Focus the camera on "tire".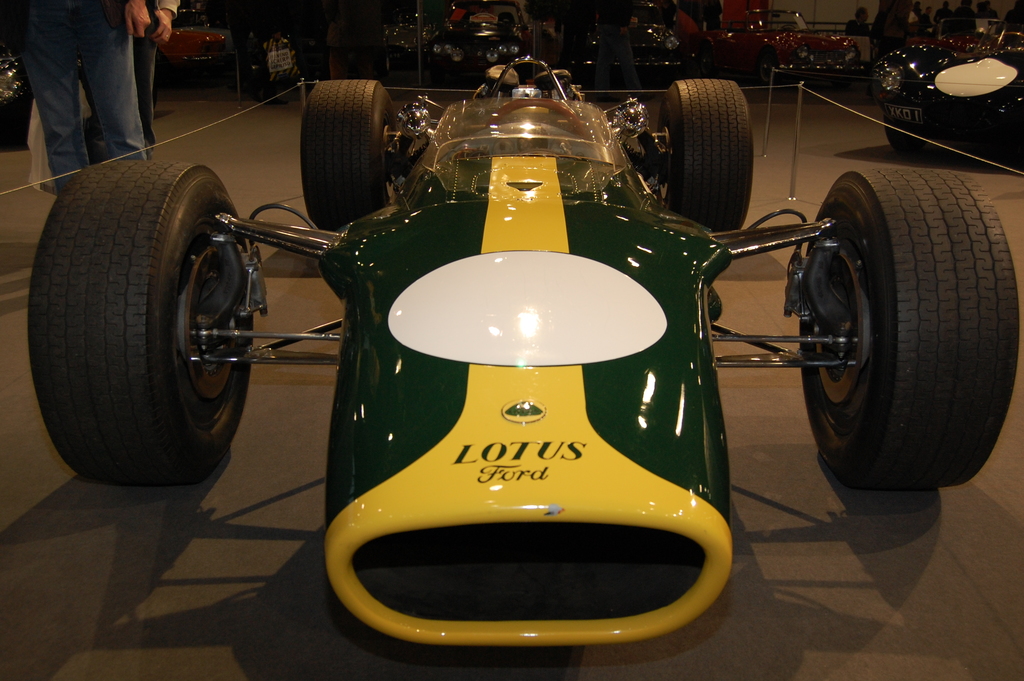
Focus region: Rect(302, 81, 397, 233).
